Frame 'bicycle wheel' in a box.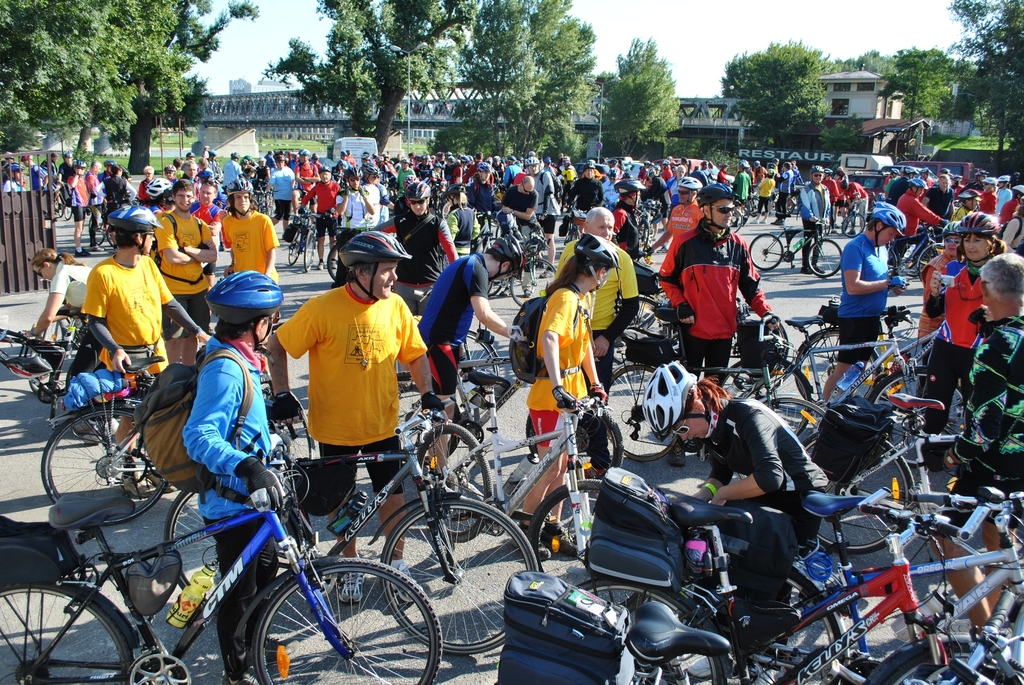
pyautogui.locateOnScreen(284, 228, 307, 265).
